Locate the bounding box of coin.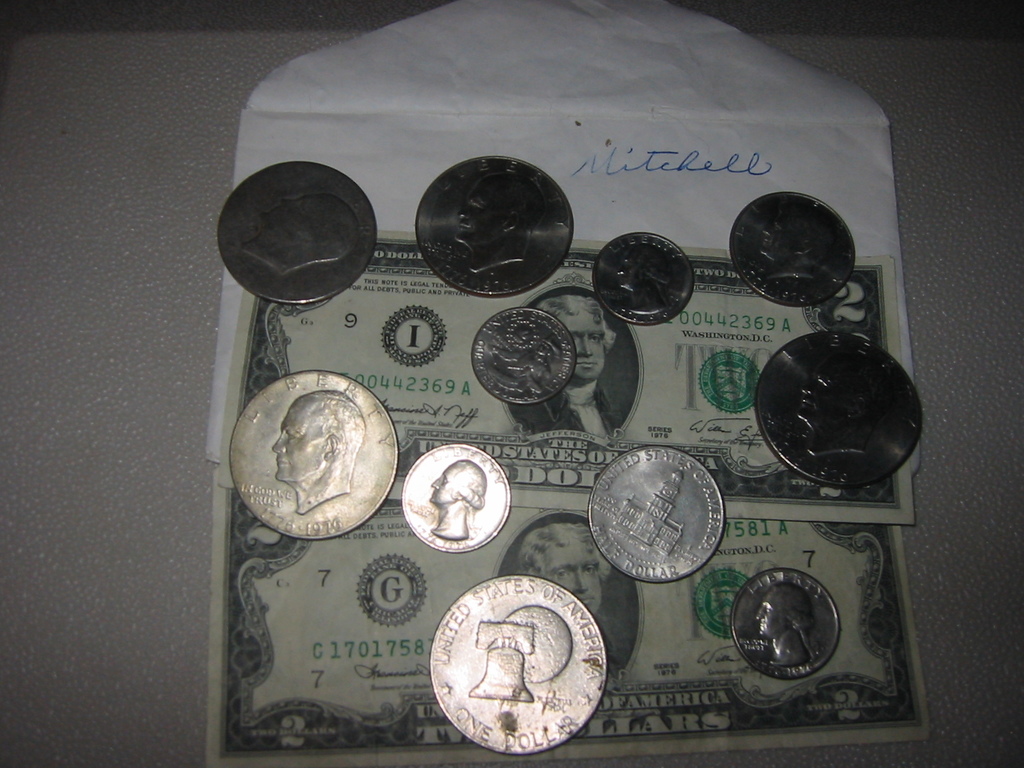
Bounding box: select_region(413, 150, 575, 298).
